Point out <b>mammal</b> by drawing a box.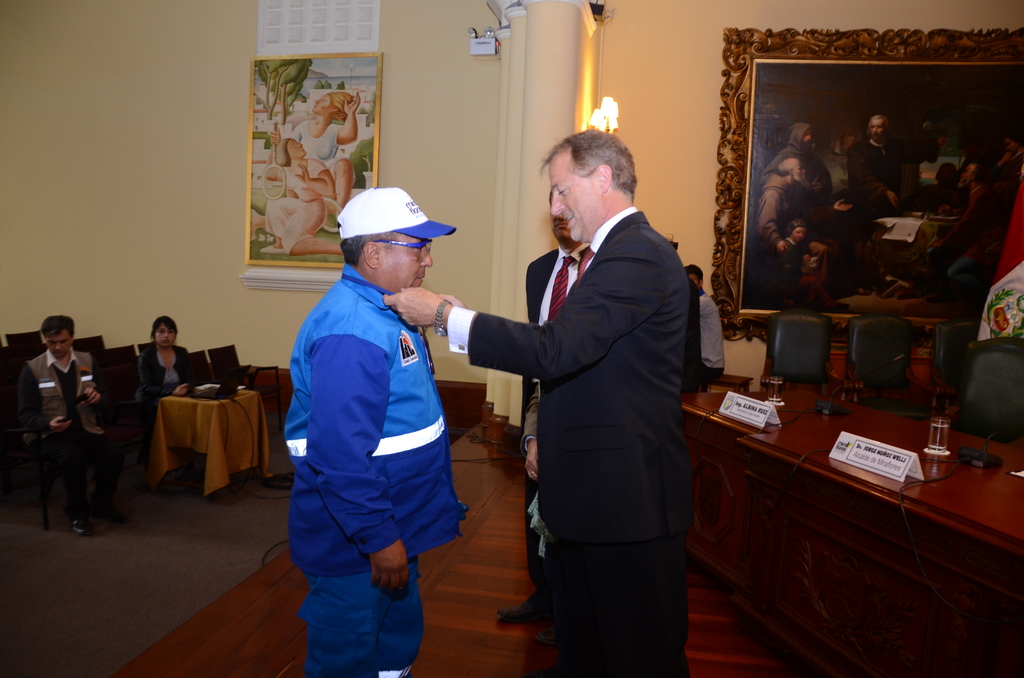
pyautogui.locateOnScreen(132, 313, 201, 489).
